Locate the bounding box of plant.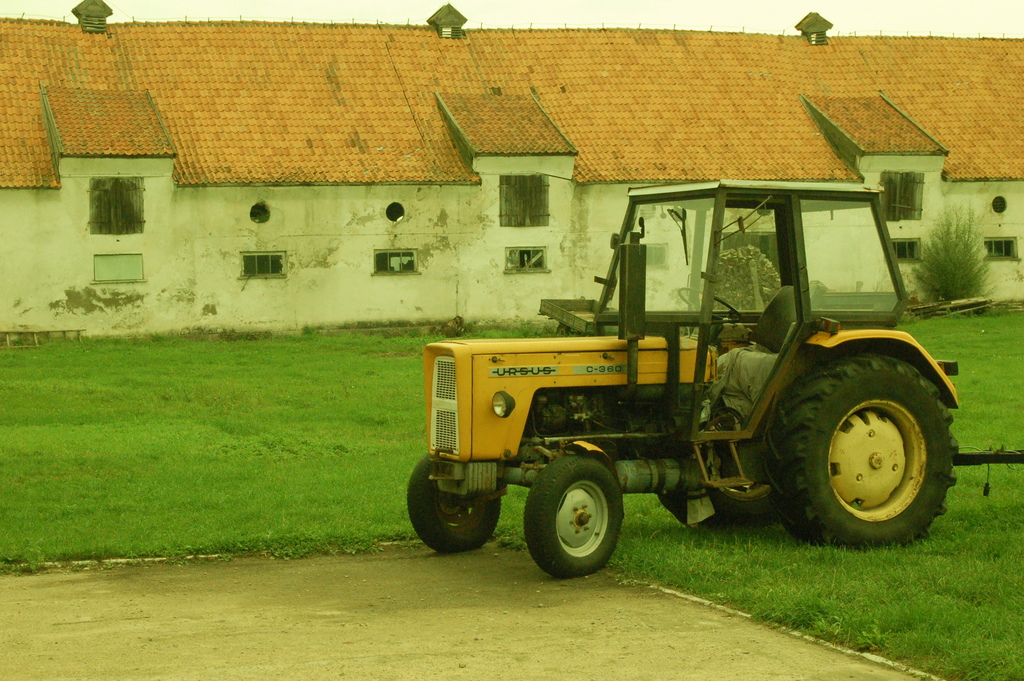
Bounding box: box=[709, 241, 785, 309].
